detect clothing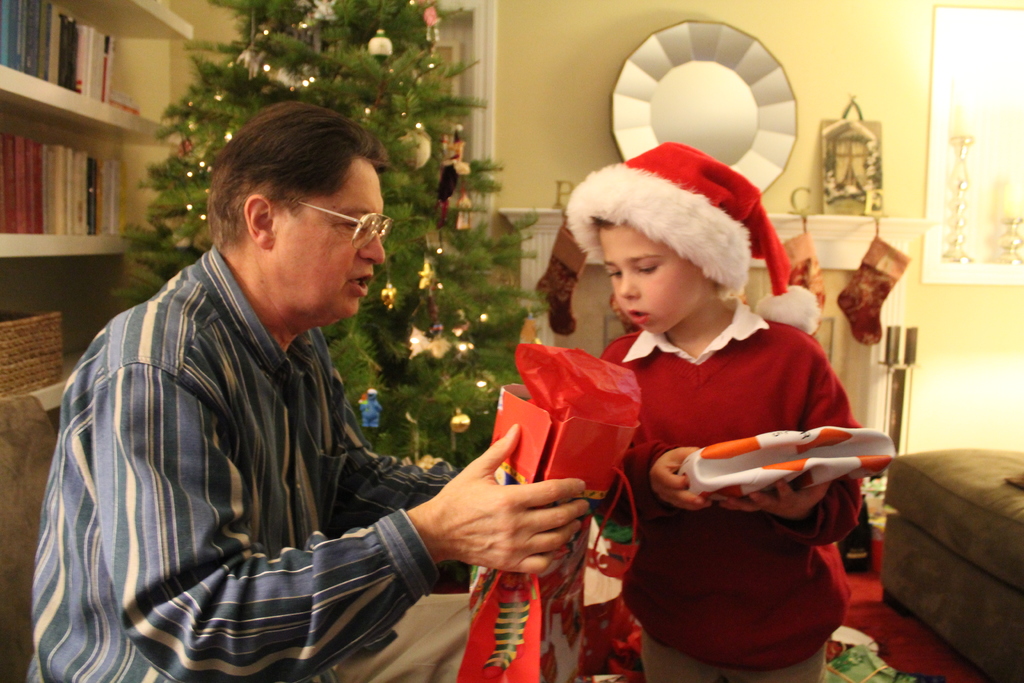
25 252 440 682
